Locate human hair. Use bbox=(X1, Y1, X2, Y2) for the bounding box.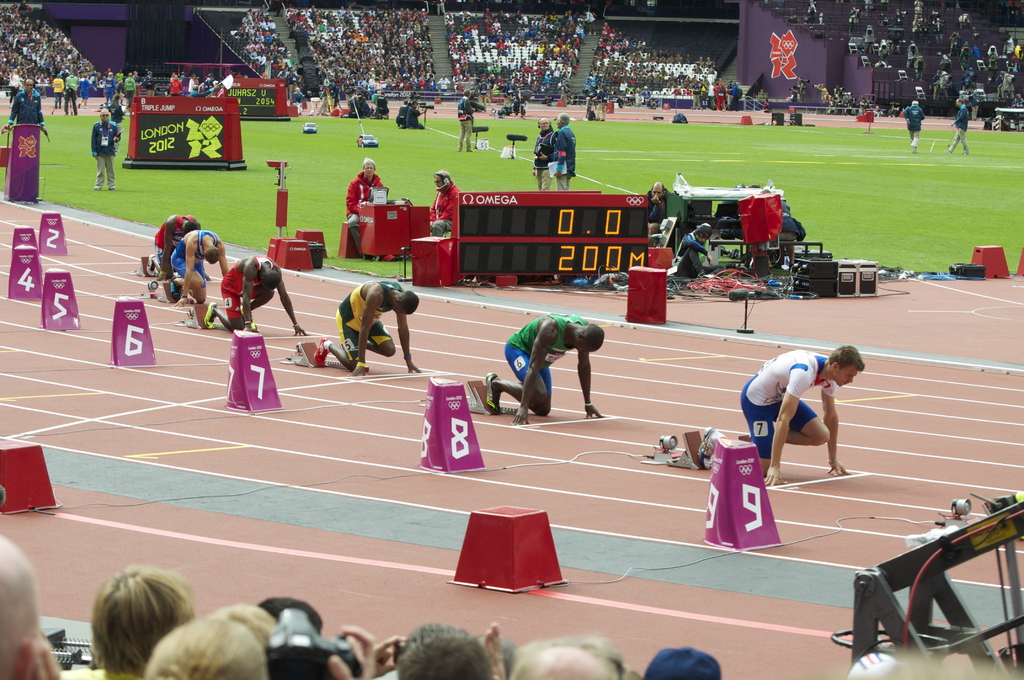
bbox=(257, 594, 324, 626).
